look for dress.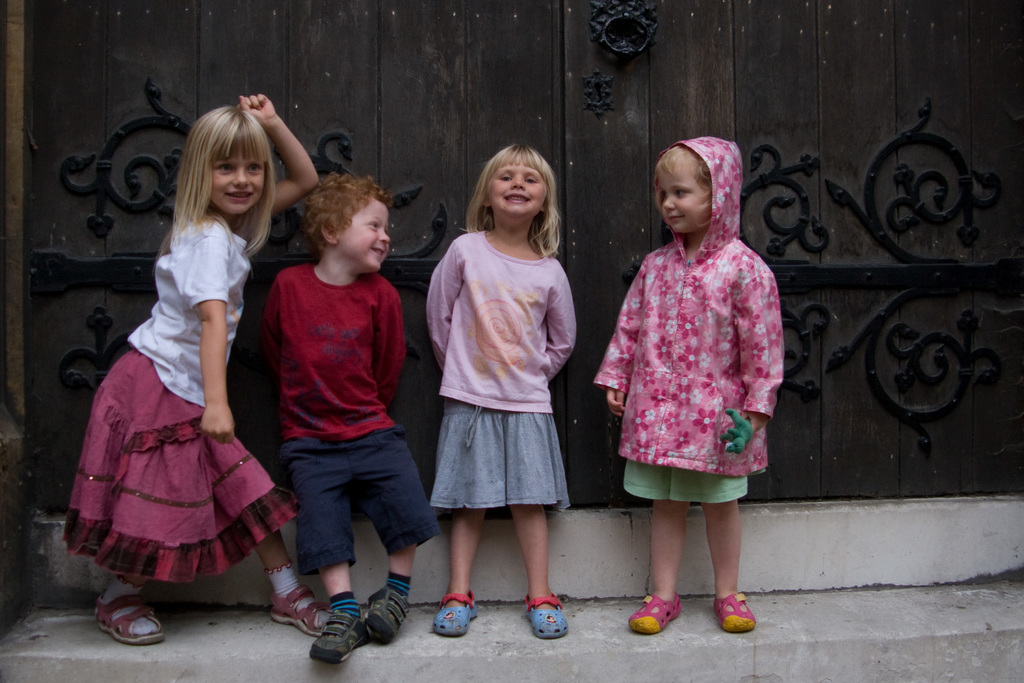
Found: locate(64, 205, 296, 599).
